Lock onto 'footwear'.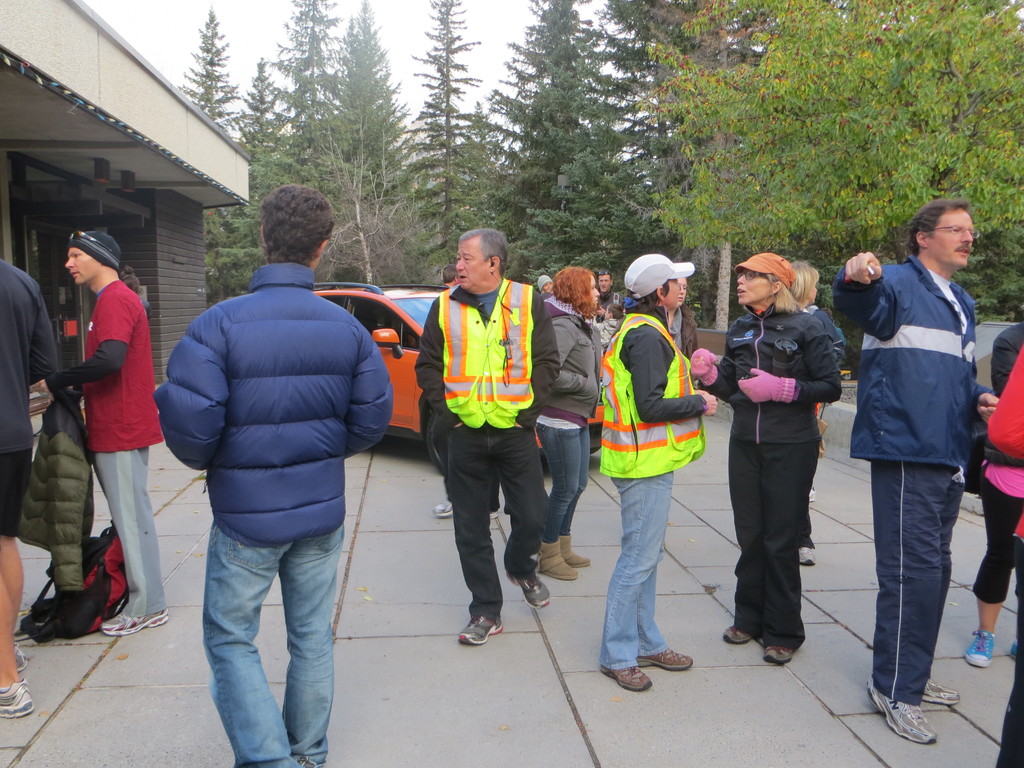
Locked: 765/644/796/667.
